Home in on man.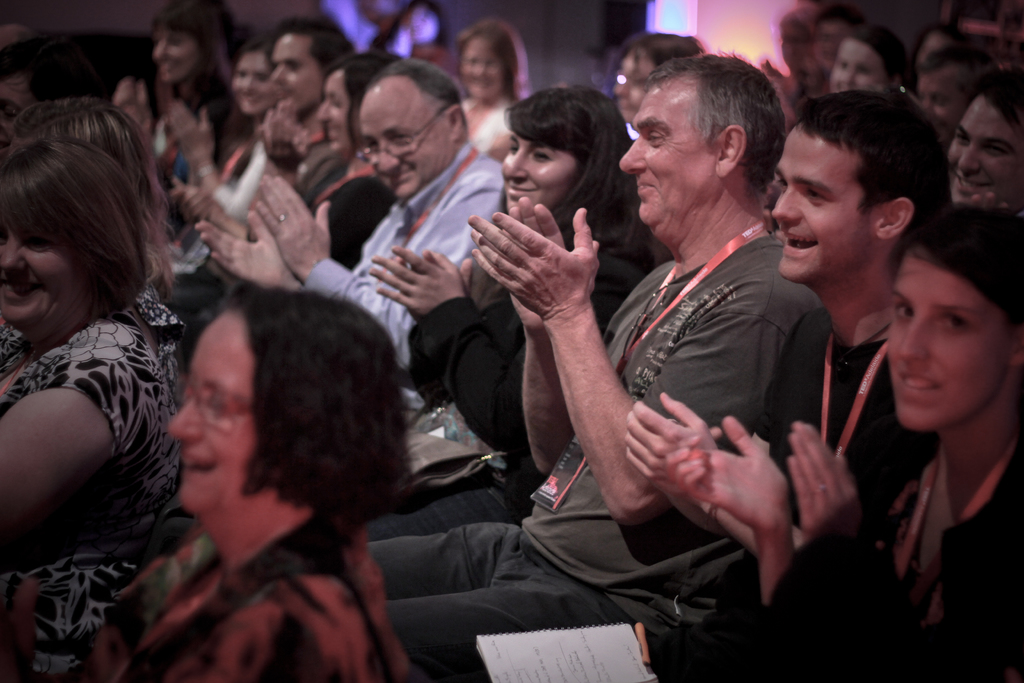
Homed in at <region>195, 55, 510, 381</region>.
